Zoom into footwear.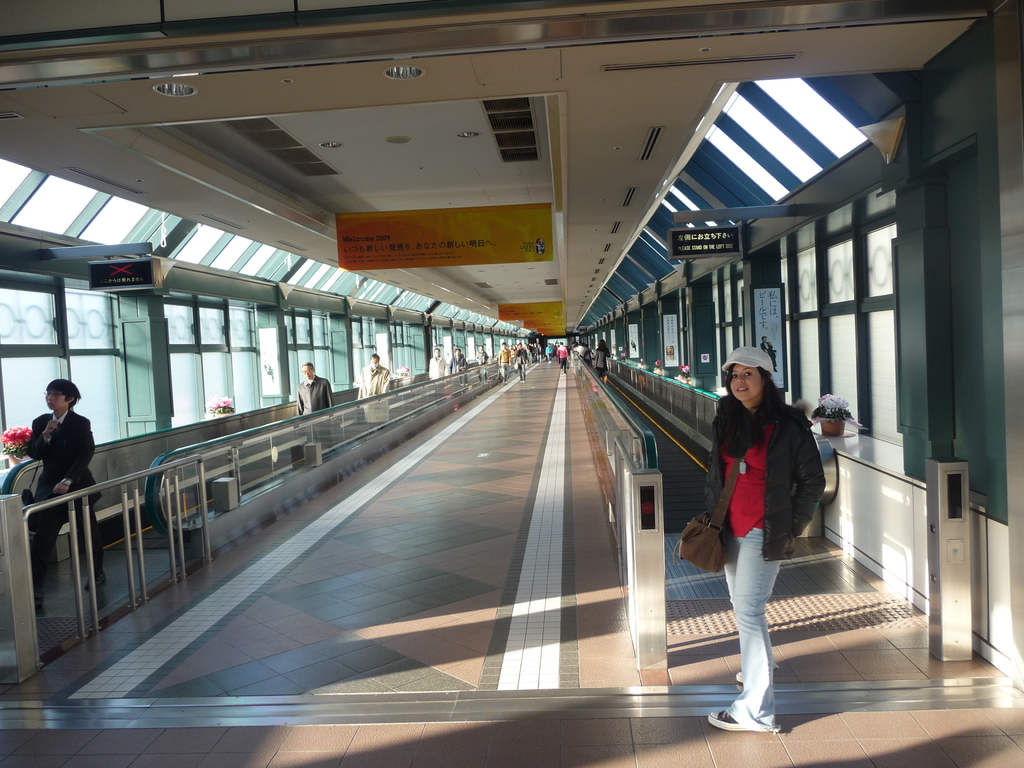
Zoom target: crop(707, 708, 746, 729).
